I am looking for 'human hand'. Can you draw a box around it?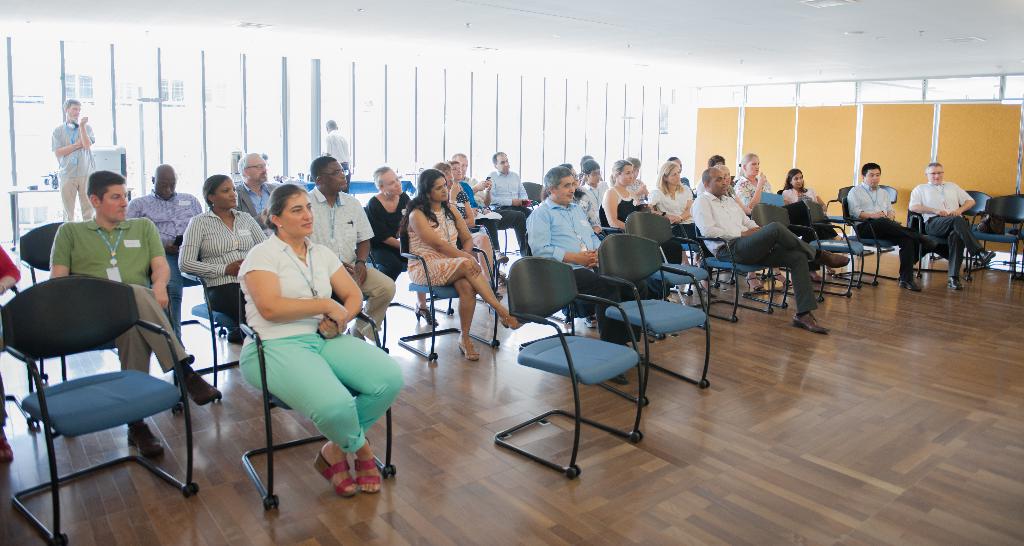
Sure, the bounding box is pyautogui.locateOnScreen(325, 298, 348, 336).
